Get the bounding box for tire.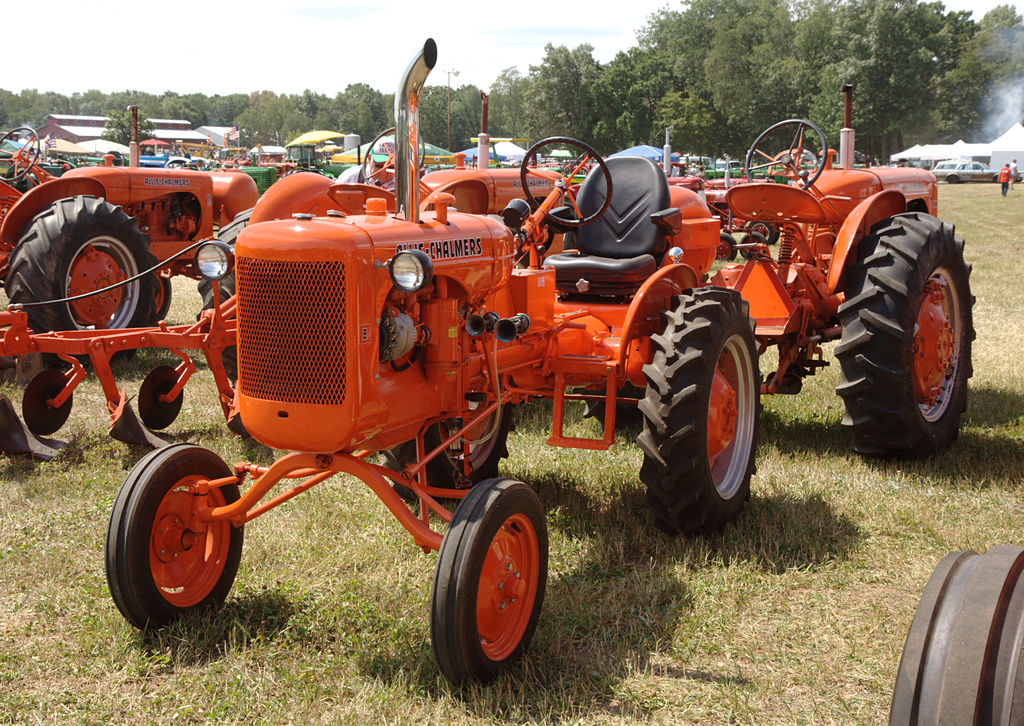
x1=838, y1=203, x2=979, y2=470.
